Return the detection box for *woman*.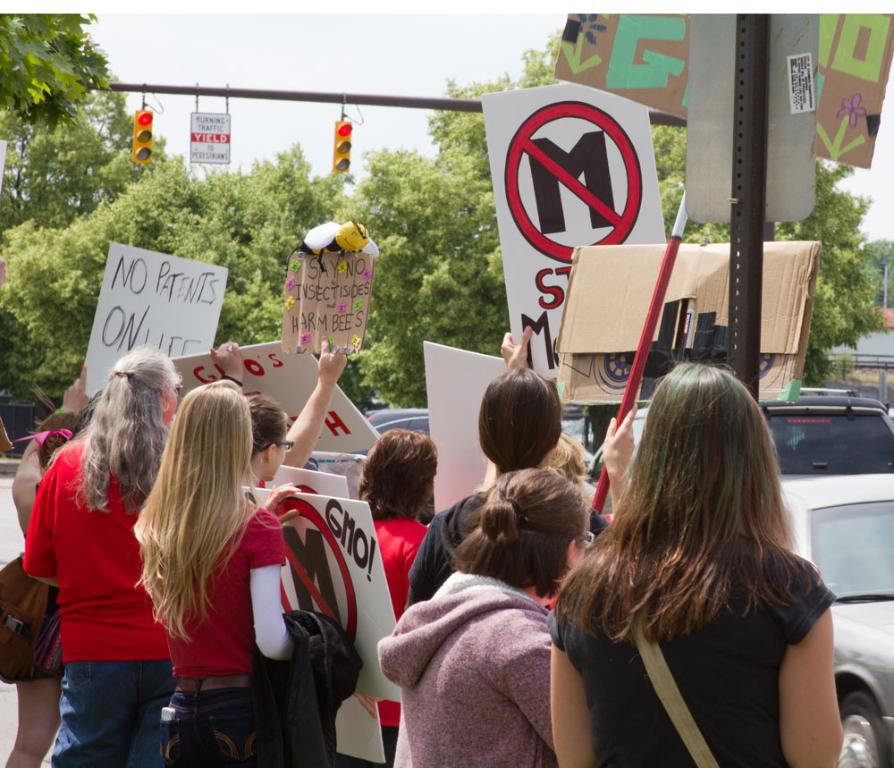
(x1=370, y1=459, x2=593, y2=767).
